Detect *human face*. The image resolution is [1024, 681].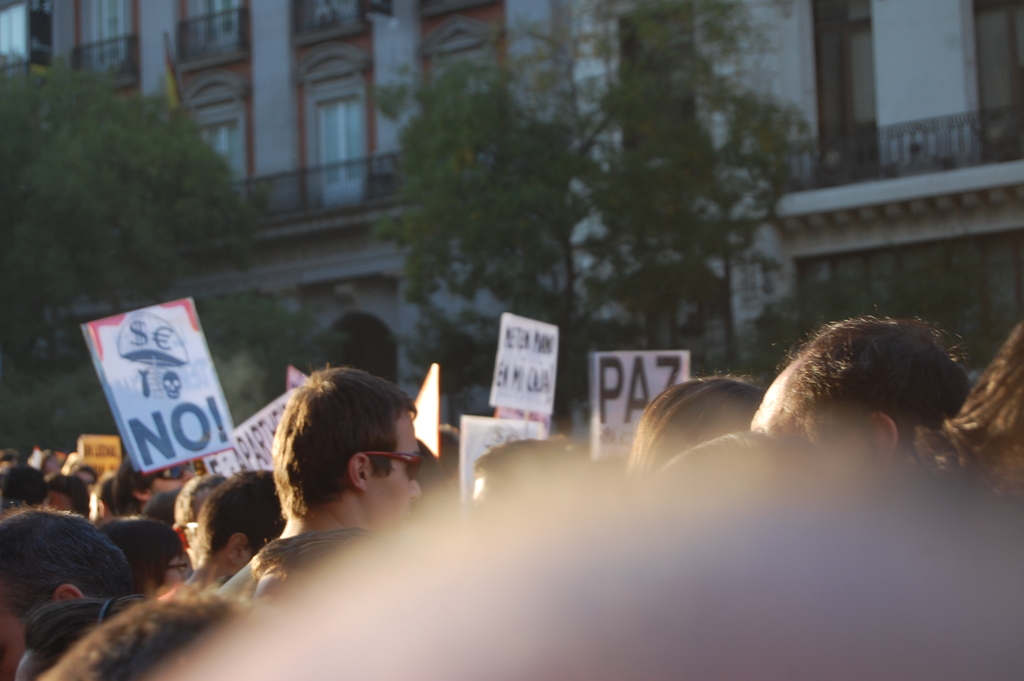
[left=366, top=409, right=422, bottom=534].
